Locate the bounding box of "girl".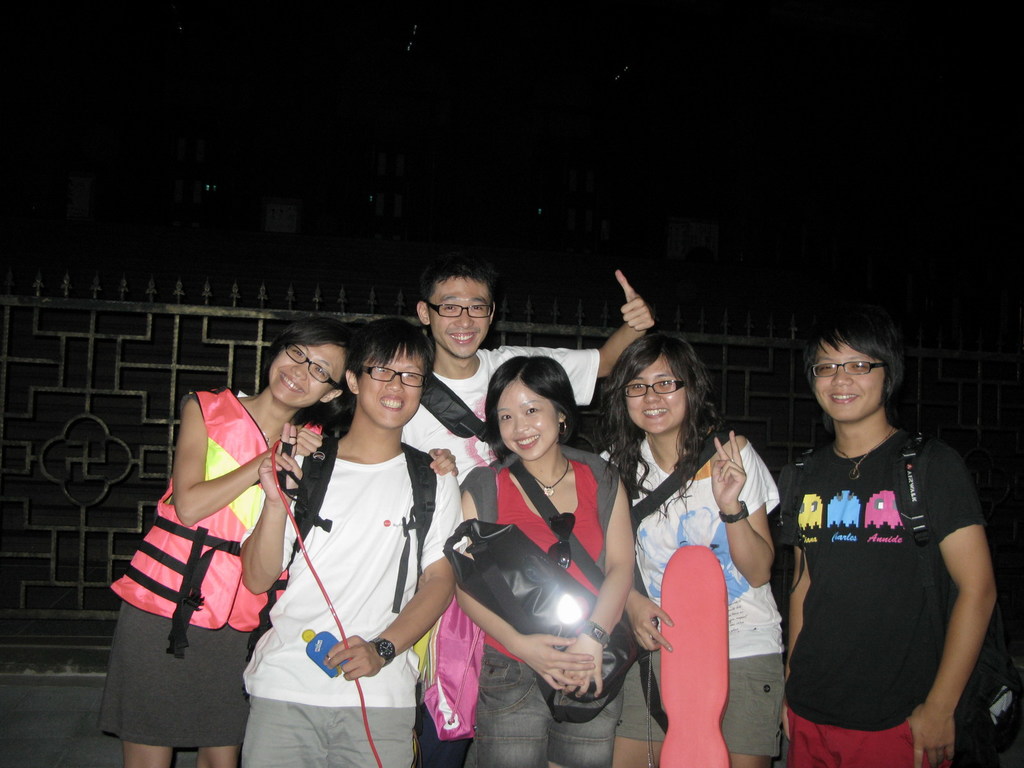
Bounding box: left=776, top=308, right=995, bottom=767.
